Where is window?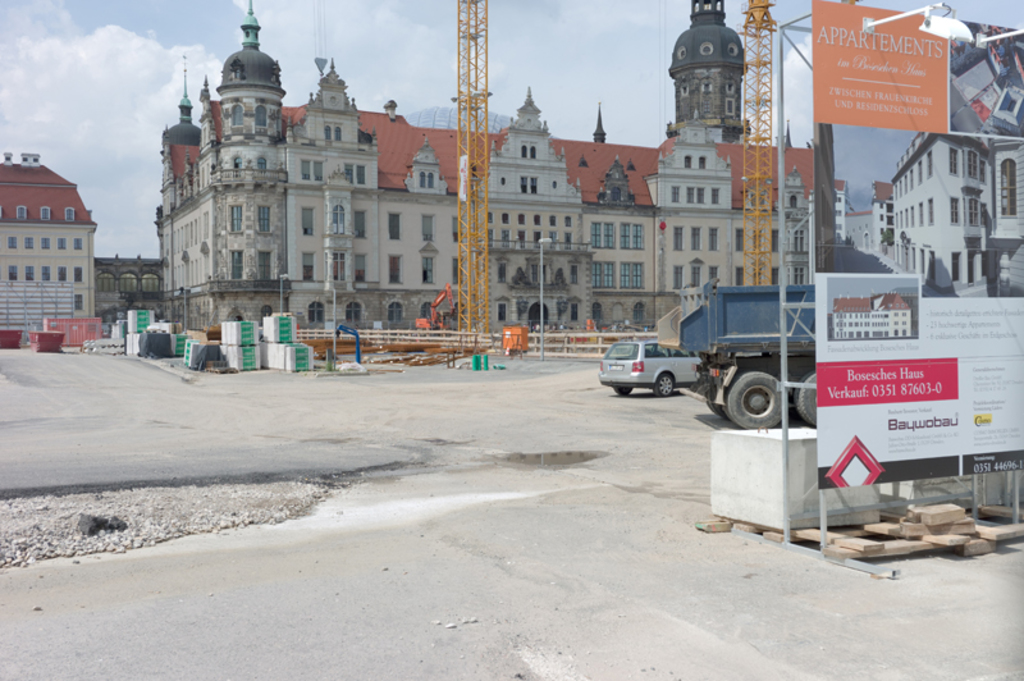
(713, 182, 721, 201).
